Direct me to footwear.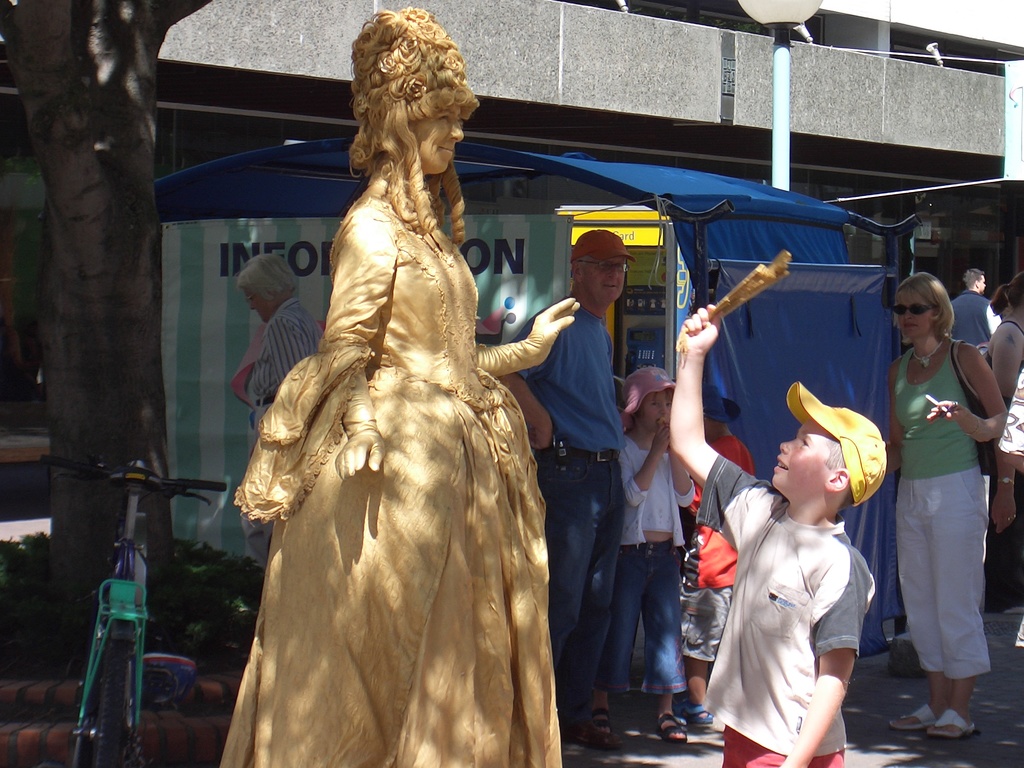
Direction: [925, 709, 987, 738].
